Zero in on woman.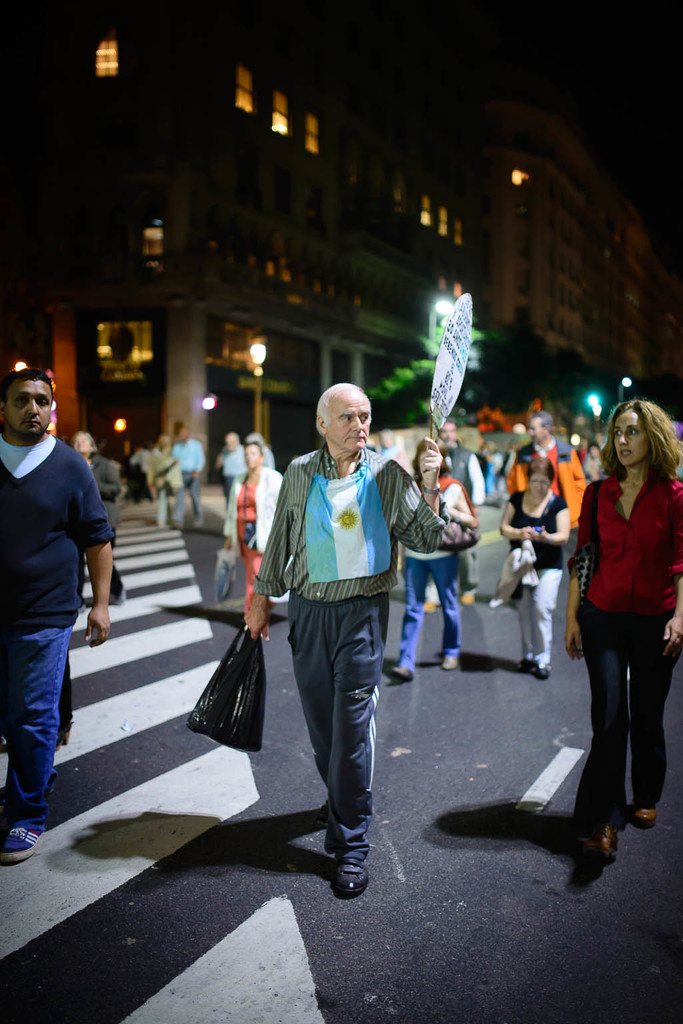
Zeroed in: 542:388:676:884.
